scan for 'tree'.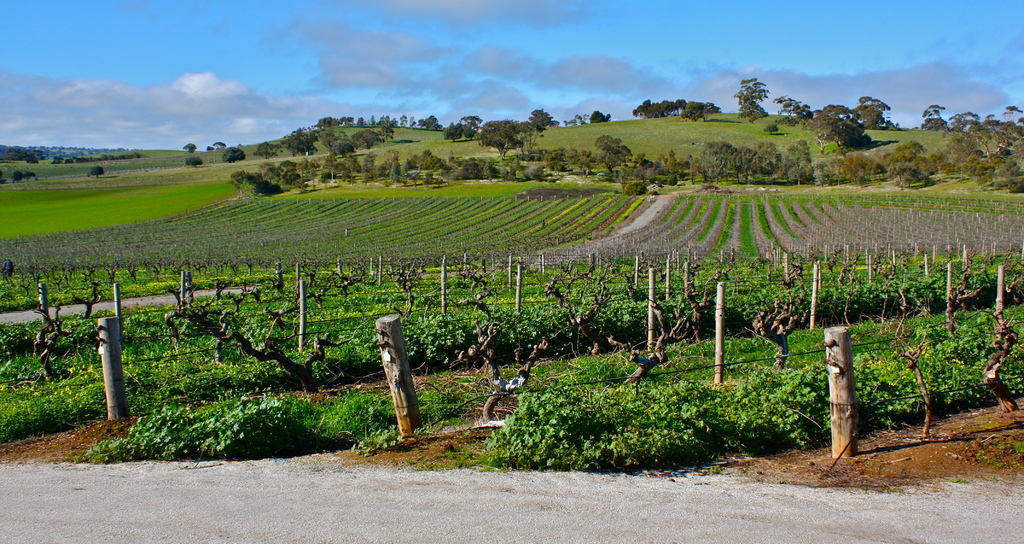
Scan result: 89 165 106 178.
